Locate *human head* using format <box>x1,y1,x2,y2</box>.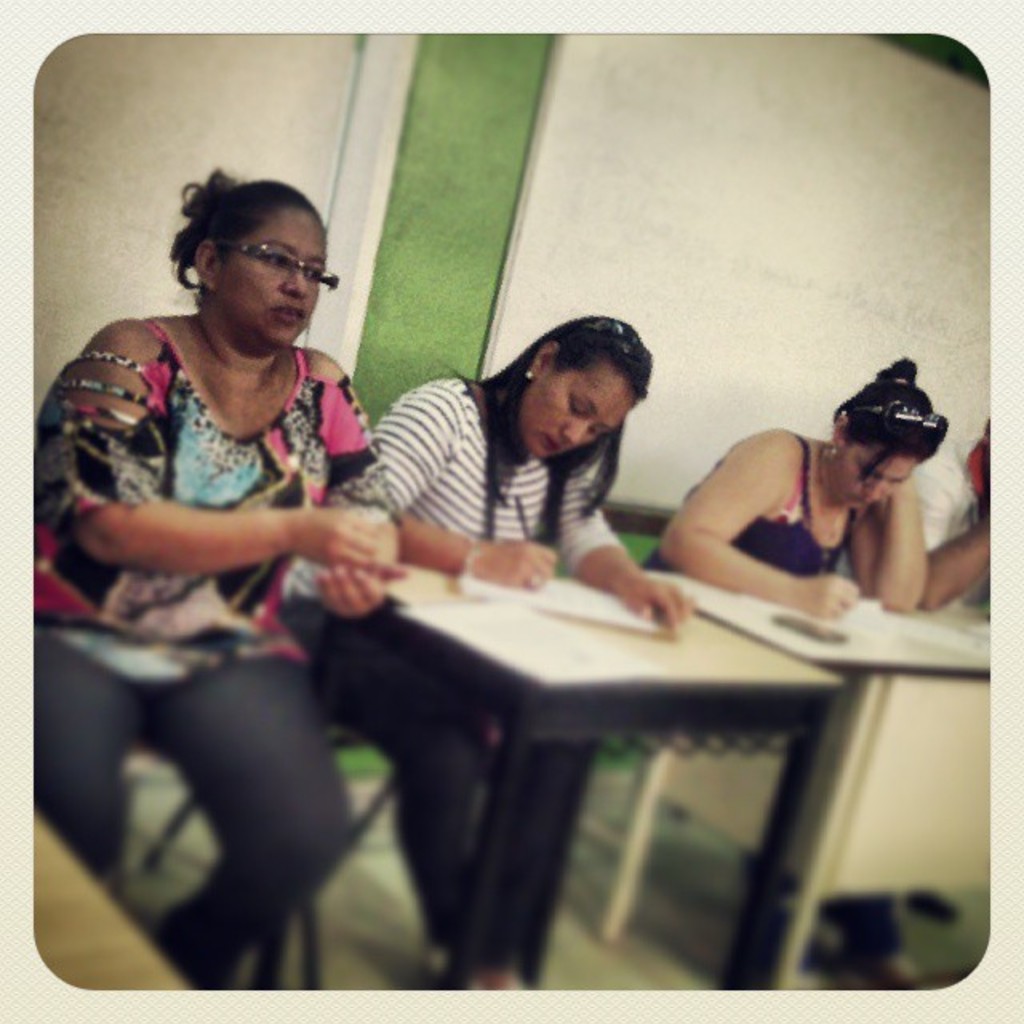
<box>480,315,675,467</box>.
